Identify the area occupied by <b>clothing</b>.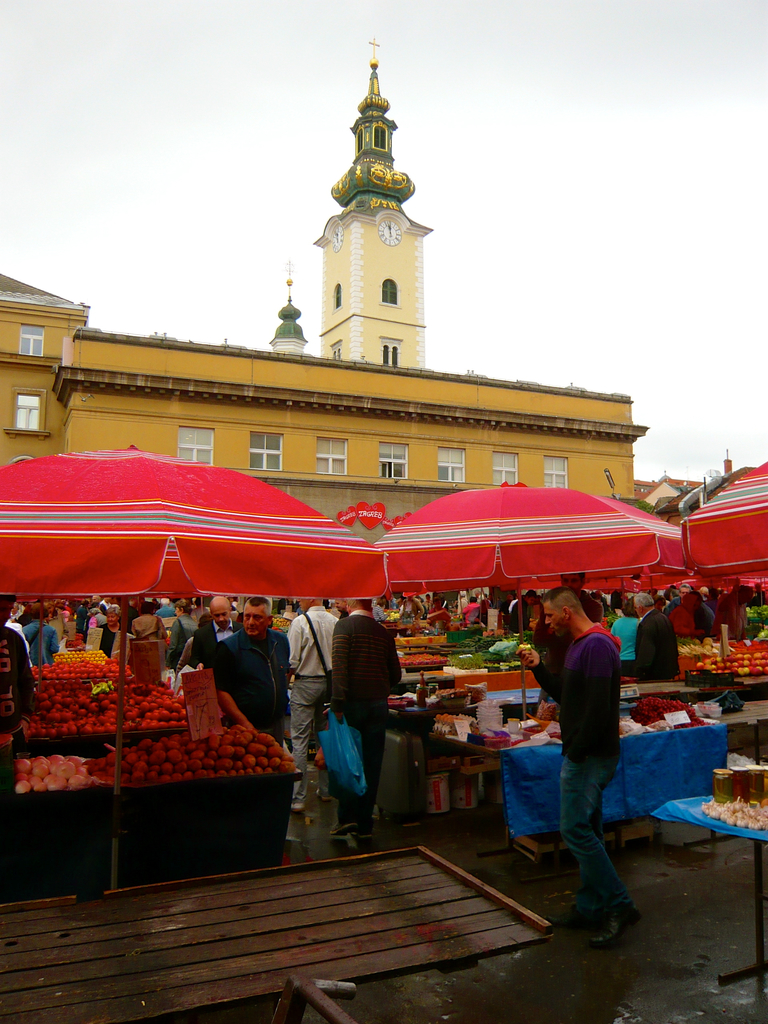
Area: crop(563, 758, 639, 913).
